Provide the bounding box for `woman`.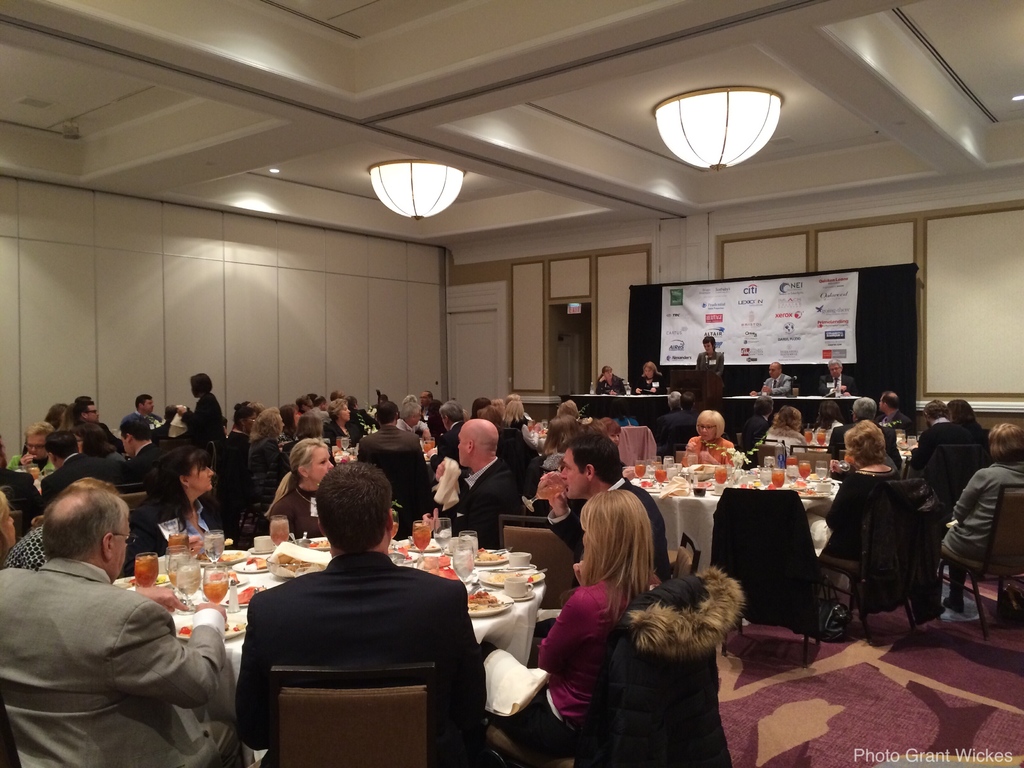
499,401,542,460.
